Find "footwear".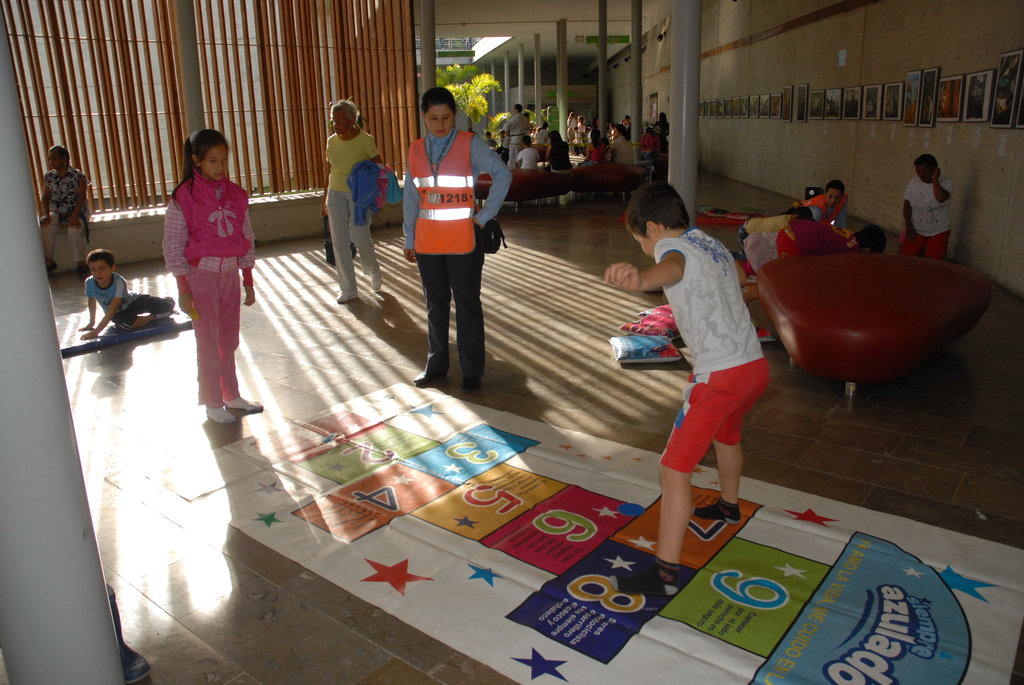
<bbox>77, 264, 90, 272</bbox>.
